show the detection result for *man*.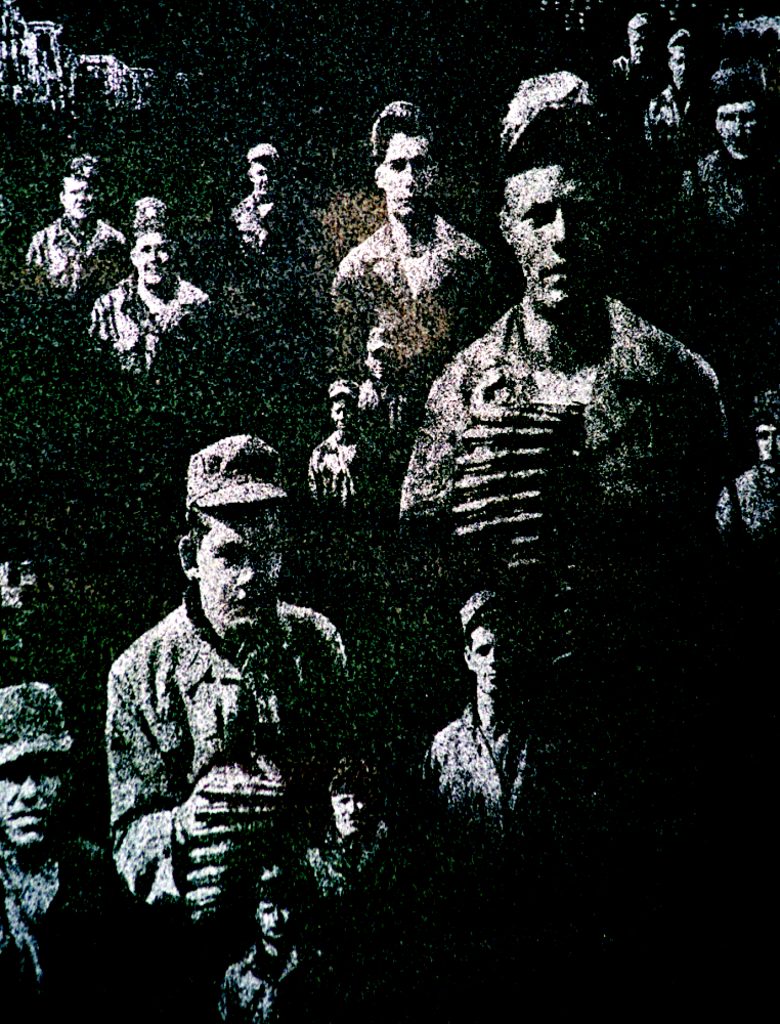
box=[0, 682, 120, 1023].
